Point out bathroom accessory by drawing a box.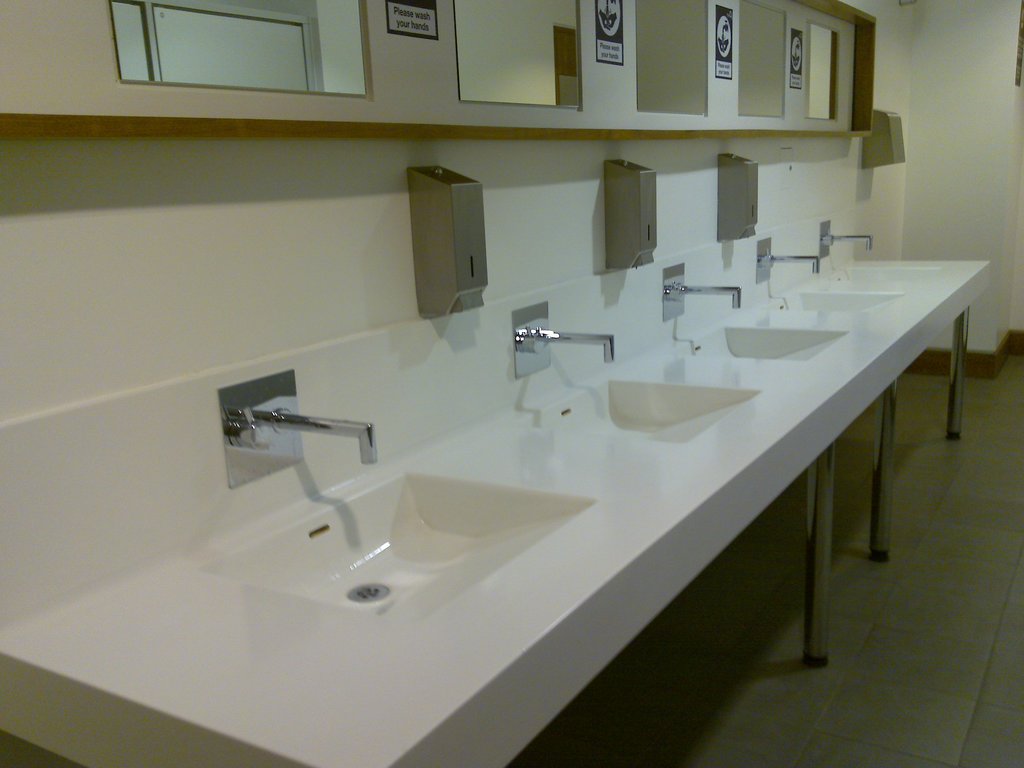
(left=716, top=153, right=761, bottom=246).
